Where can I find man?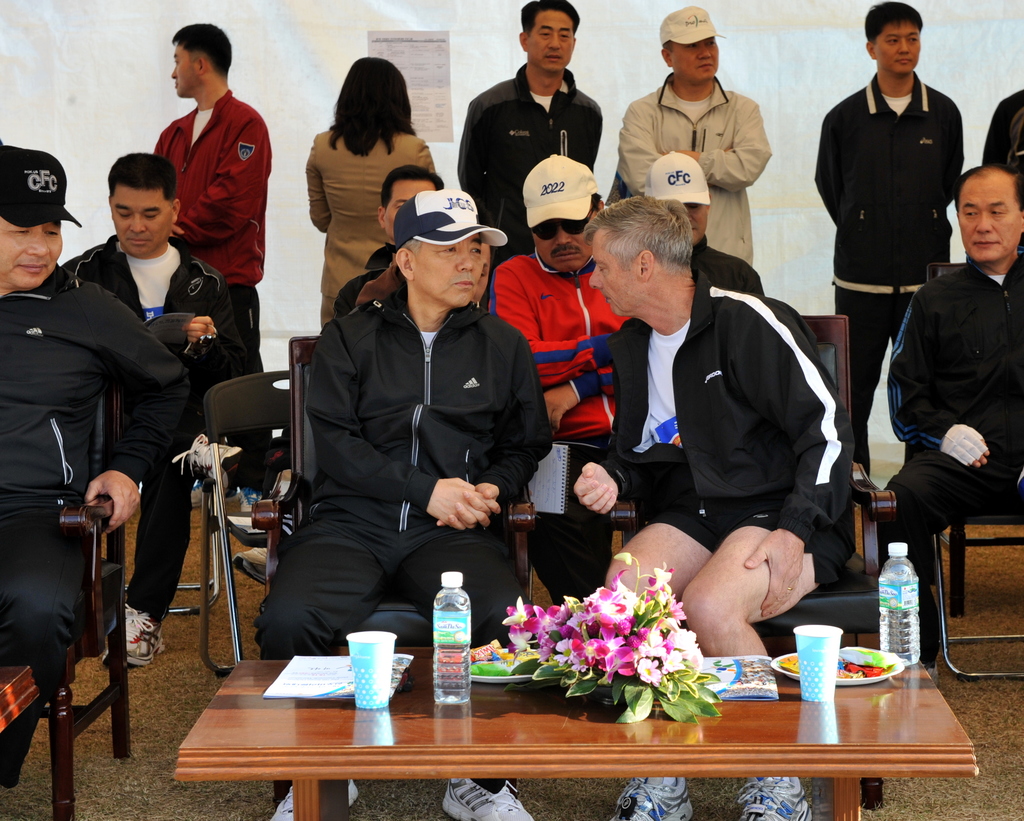
You can find it at rect(569, 199, 861, 820).
